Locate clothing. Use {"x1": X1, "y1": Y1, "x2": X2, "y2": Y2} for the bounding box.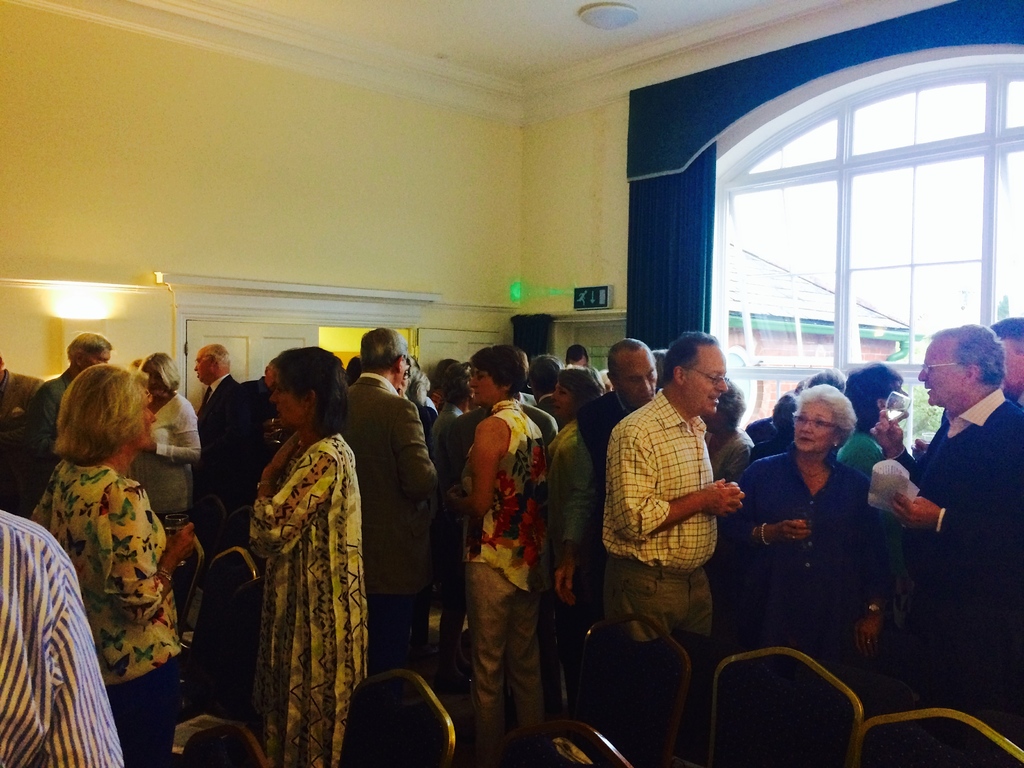
{"x1": 455, "y1": 401, "x2": 550, "y2": 767}.
